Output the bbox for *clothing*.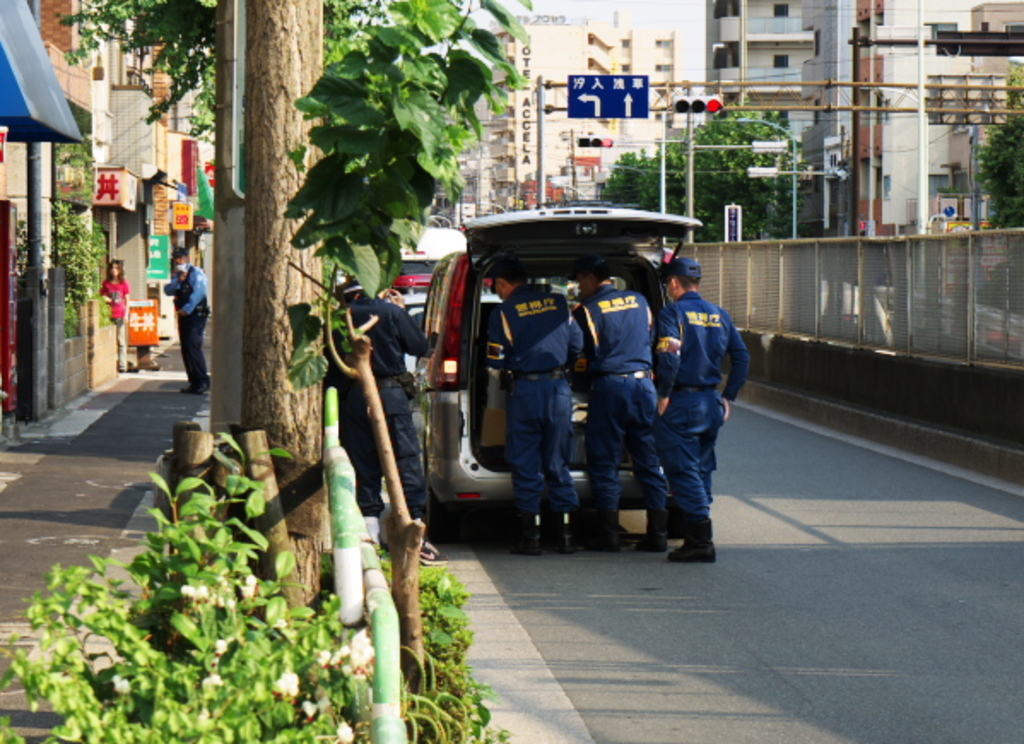
101 272 121 320.
